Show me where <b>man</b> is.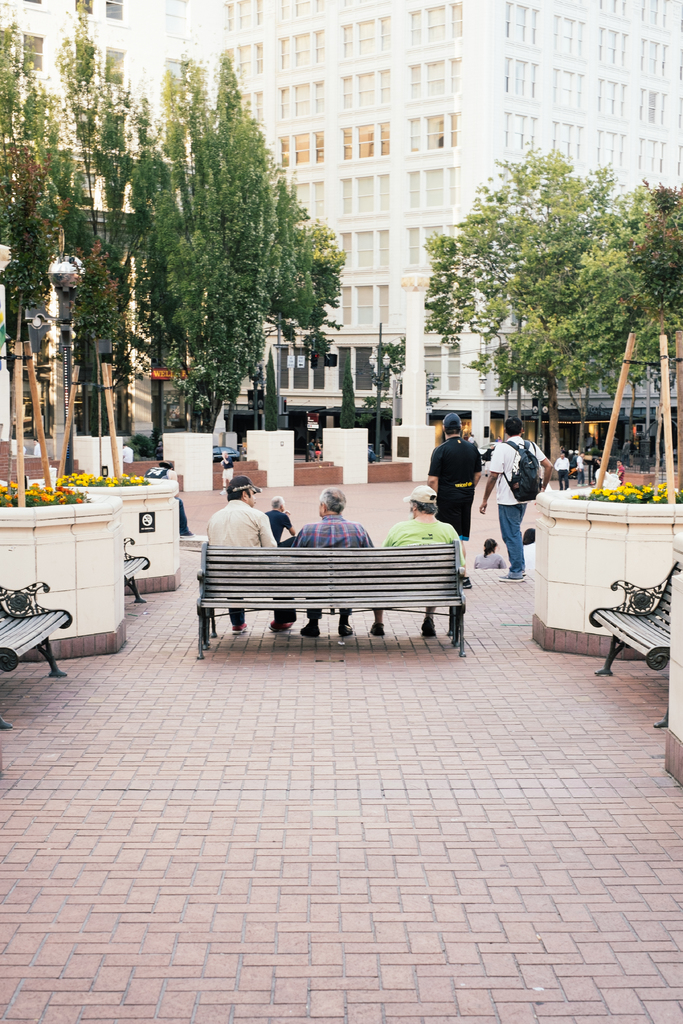
<b>man</b> is at Rect(263, 495, 295, 548).
